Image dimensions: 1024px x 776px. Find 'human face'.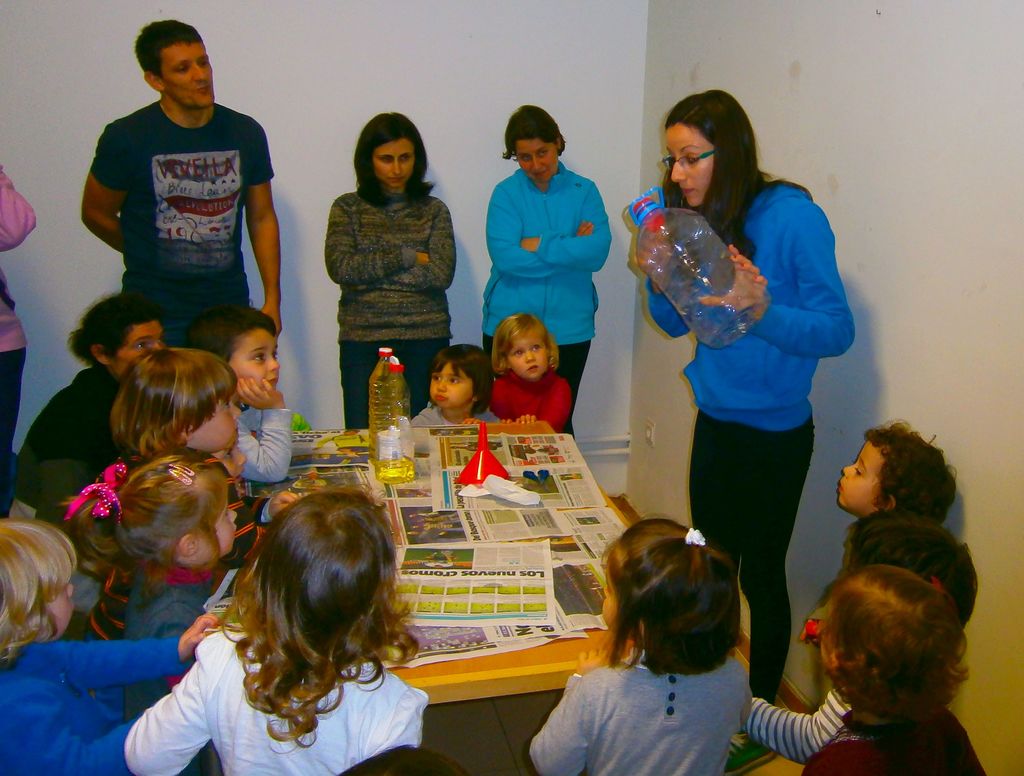
373:140:415:190.
